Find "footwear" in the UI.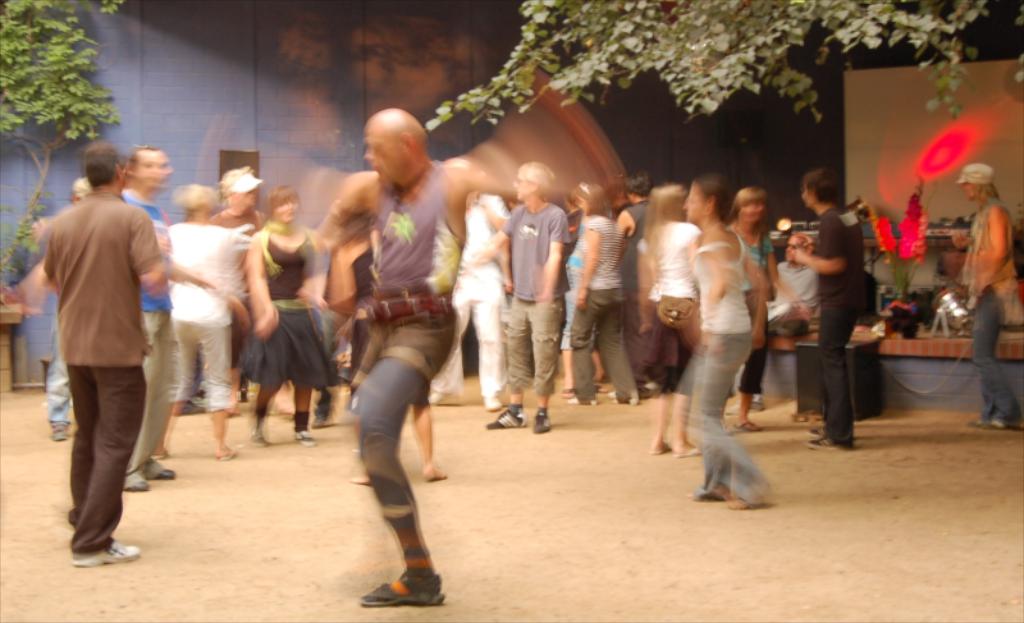
UI element at <bbox>676, 440, 698, 455</bbox>.
